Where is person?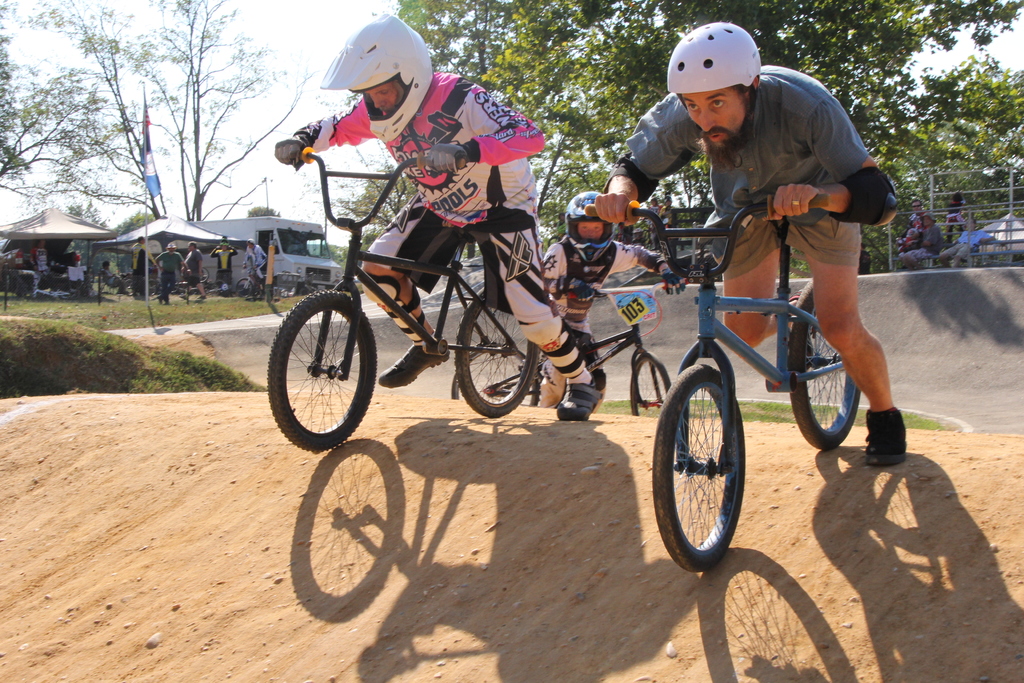
box(242, 238, 267, 286).
